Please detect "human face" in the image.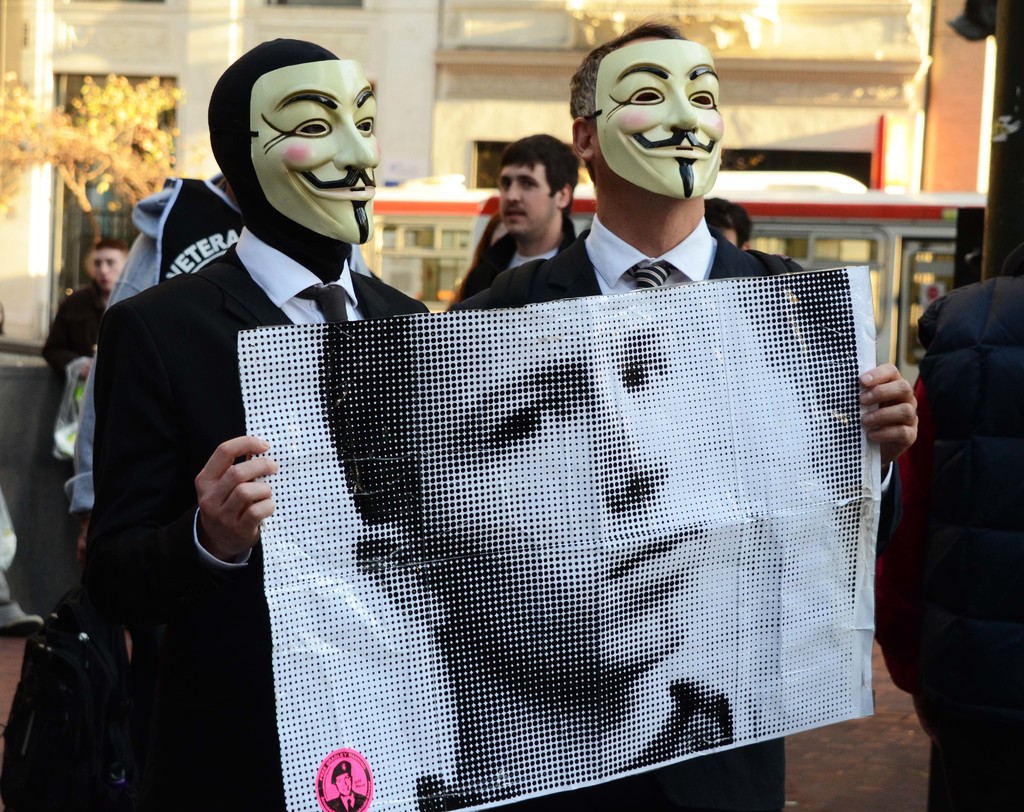
crop(93, 249, 129, 295).
